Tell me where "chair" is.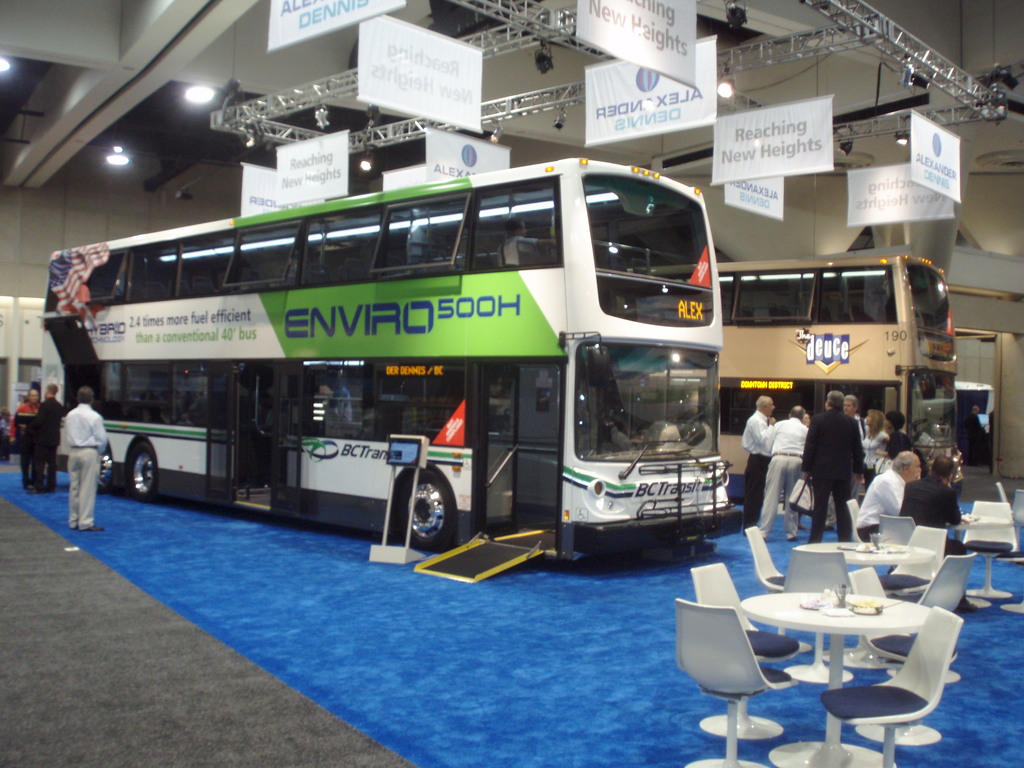
"chair" is at {"x1": 746, "y1": 520, "x2": 817, "y2": 656}.
